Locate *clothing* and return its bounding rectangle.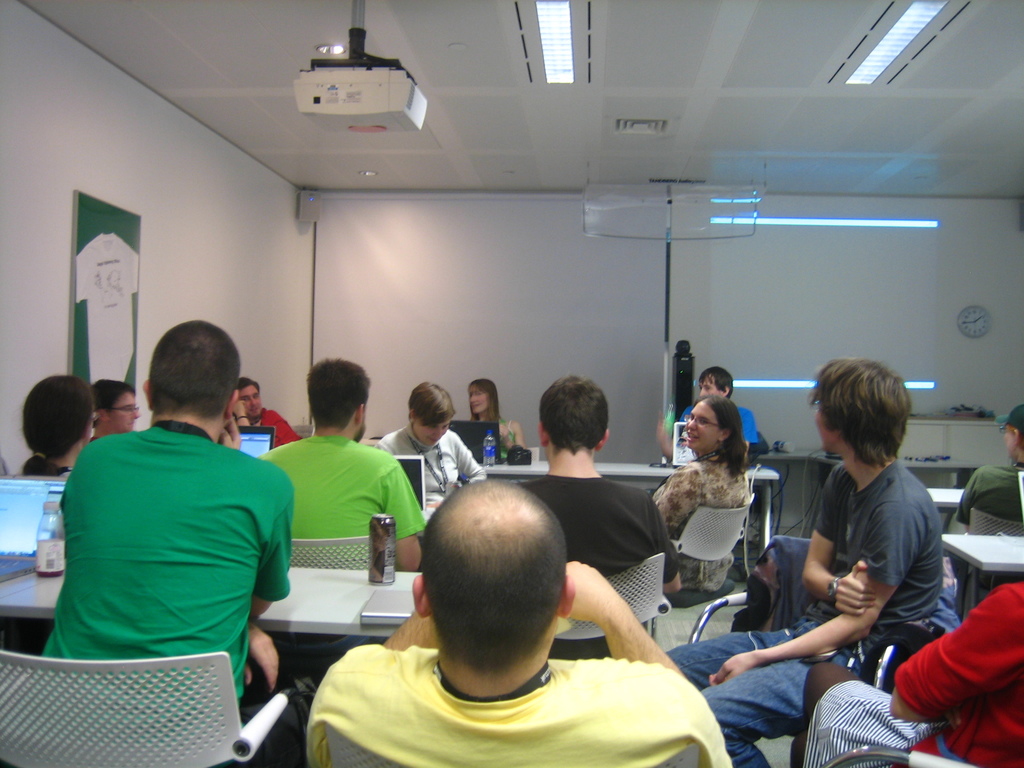
pyautogui.locateOnScreen(372, 433, 478, 541).
